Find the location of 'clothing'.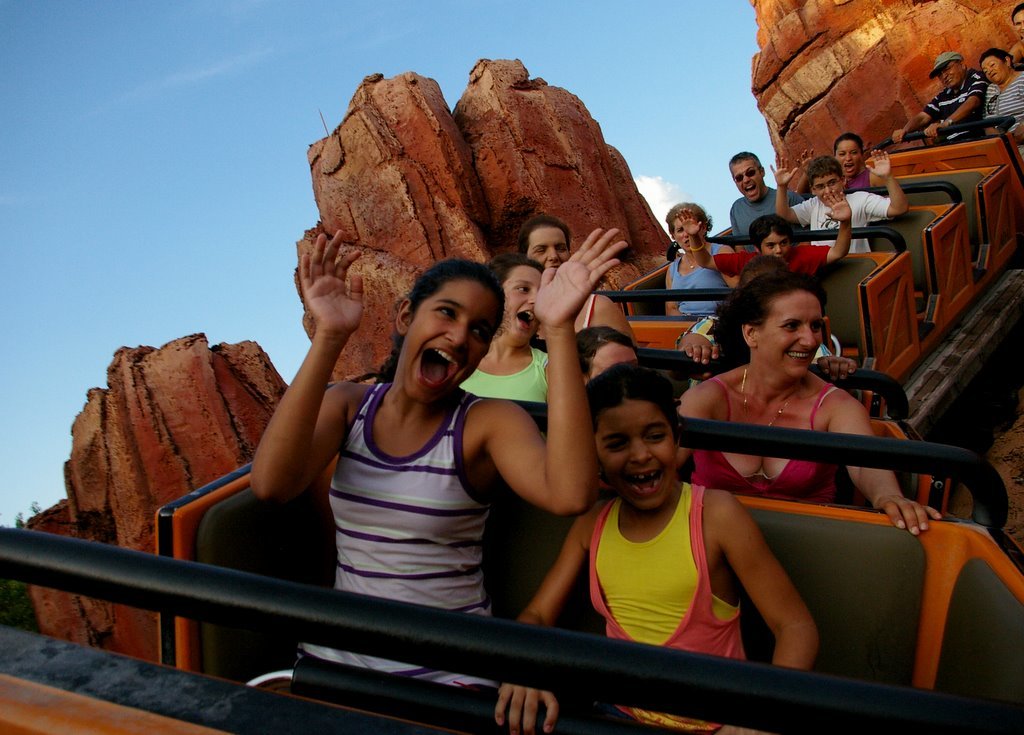
Location: 987/73/1023/155.
